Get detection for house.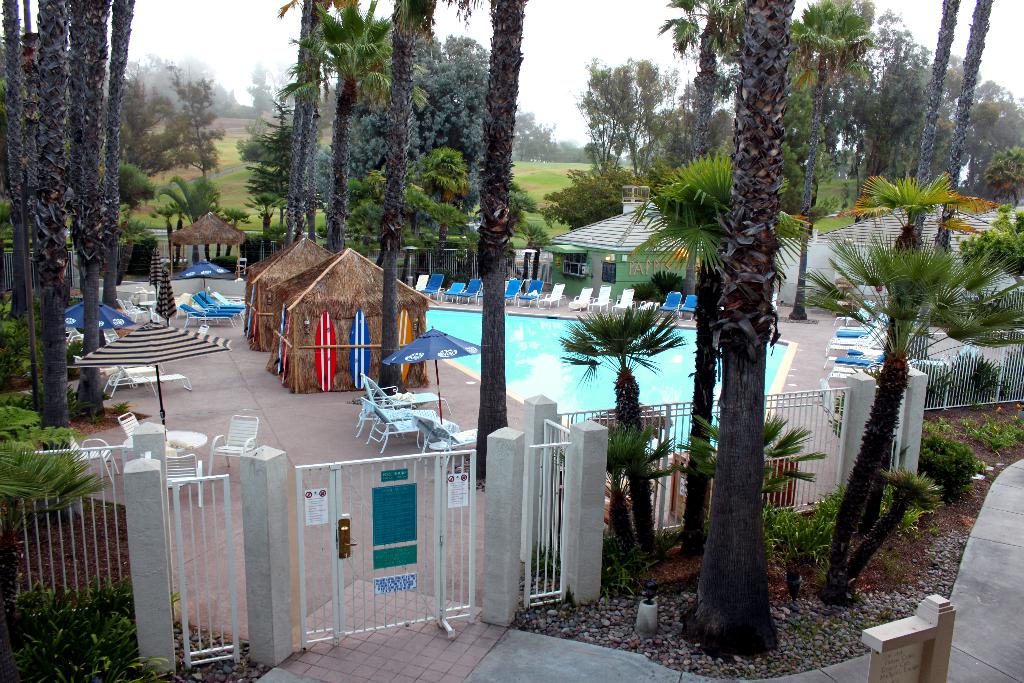
Detection: (545,202,705,303).
